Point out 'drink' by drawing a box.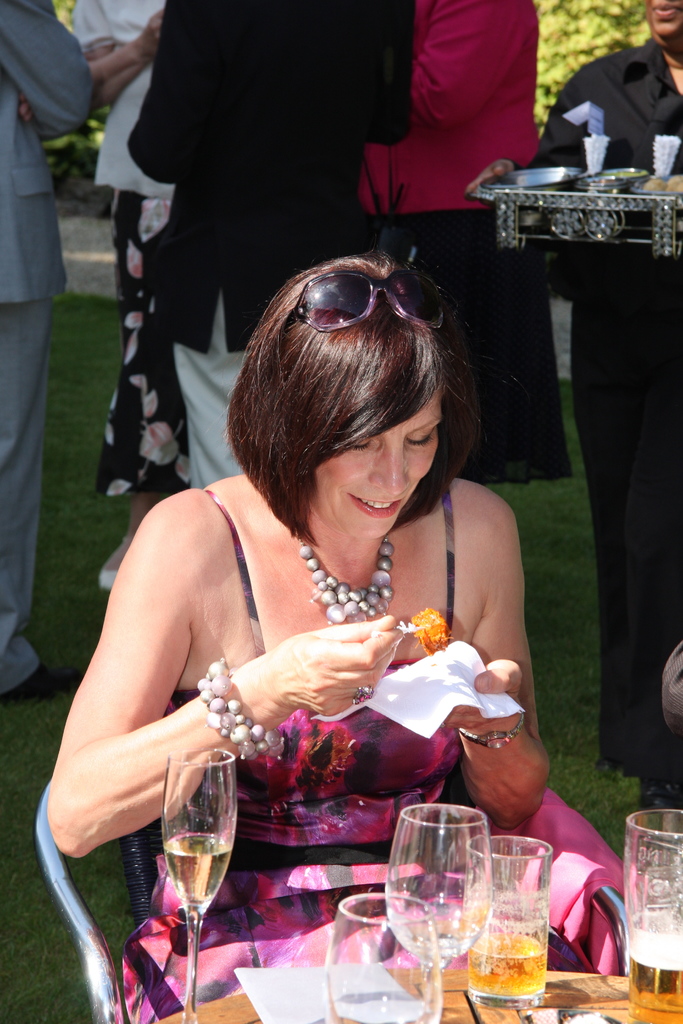
BBox(632, 817, 682, 1021).
